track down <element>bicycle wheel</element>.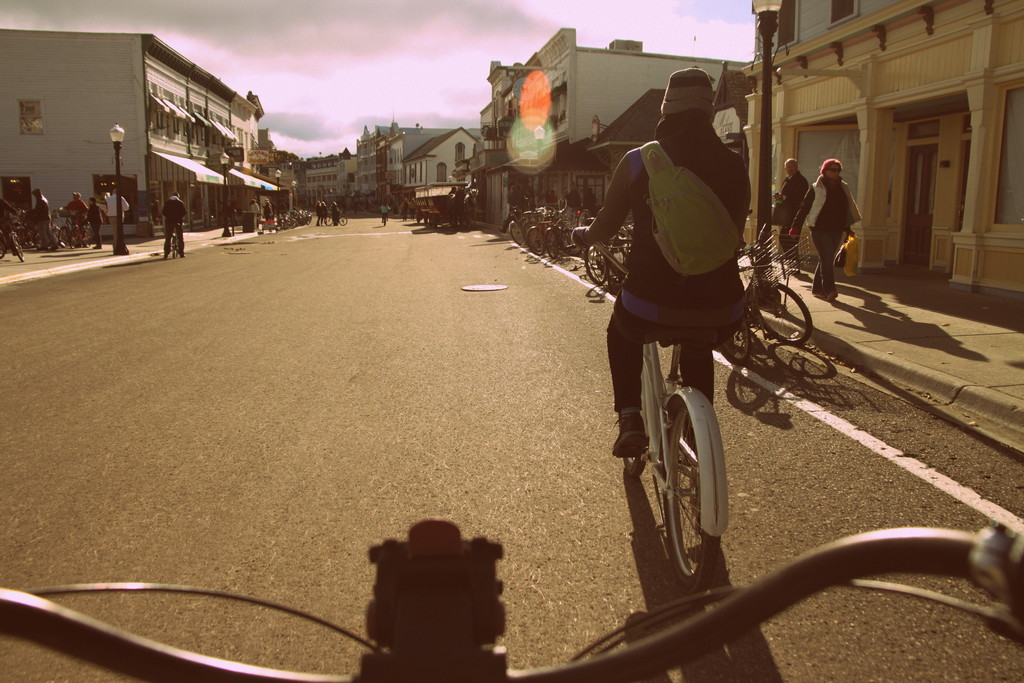
Tracked to crop(724, 320, 762, 361).
